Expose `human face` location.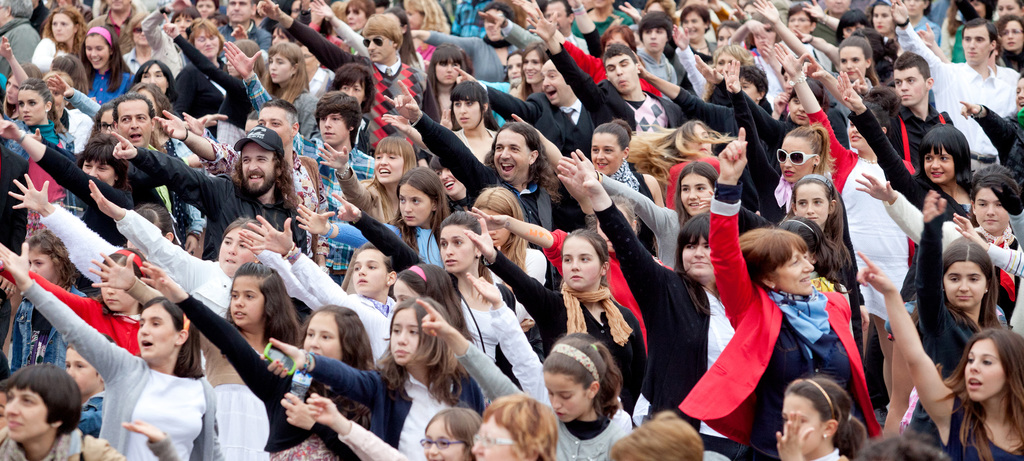
Exposed at bbox(719, 29, 735, 45).
